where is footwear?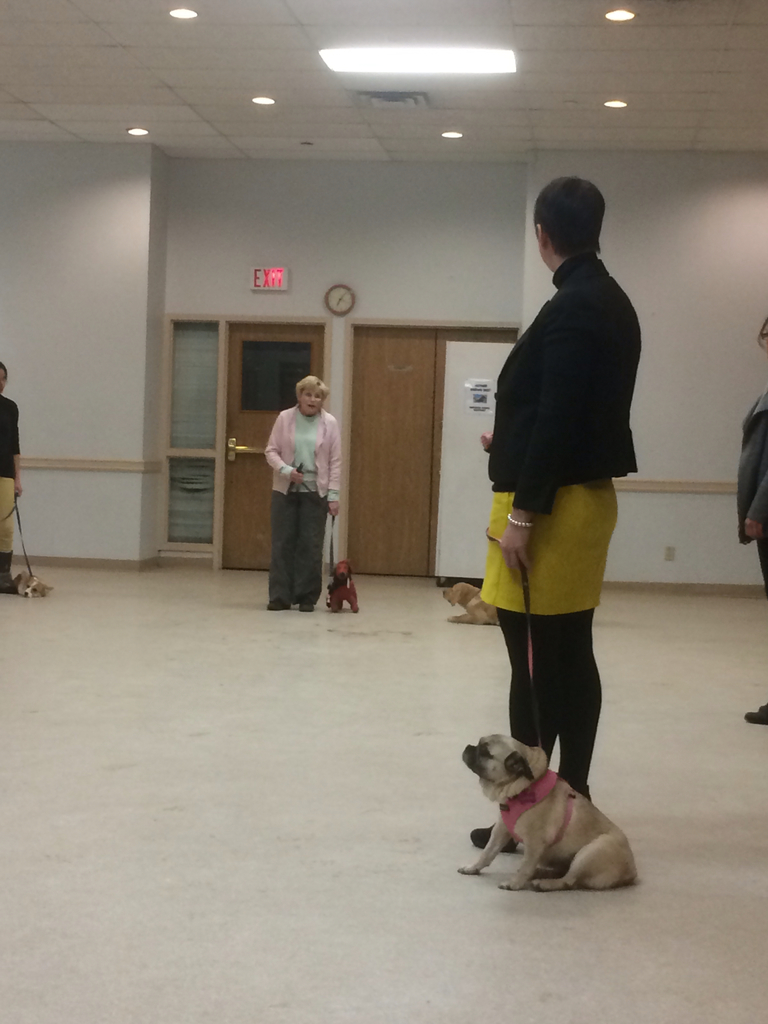
pyautogui.locateOnScreen(463, 817, 510, 856).
